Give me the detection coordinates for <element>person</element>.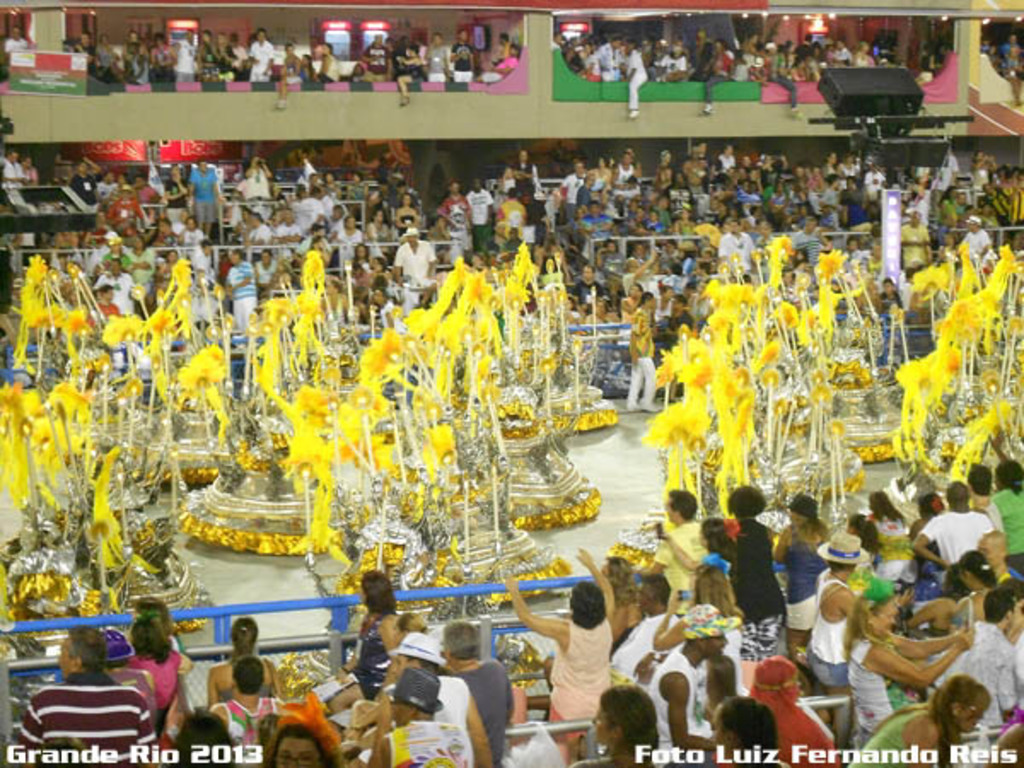
[x1=872, y1=483, x2=918, y2=577].
